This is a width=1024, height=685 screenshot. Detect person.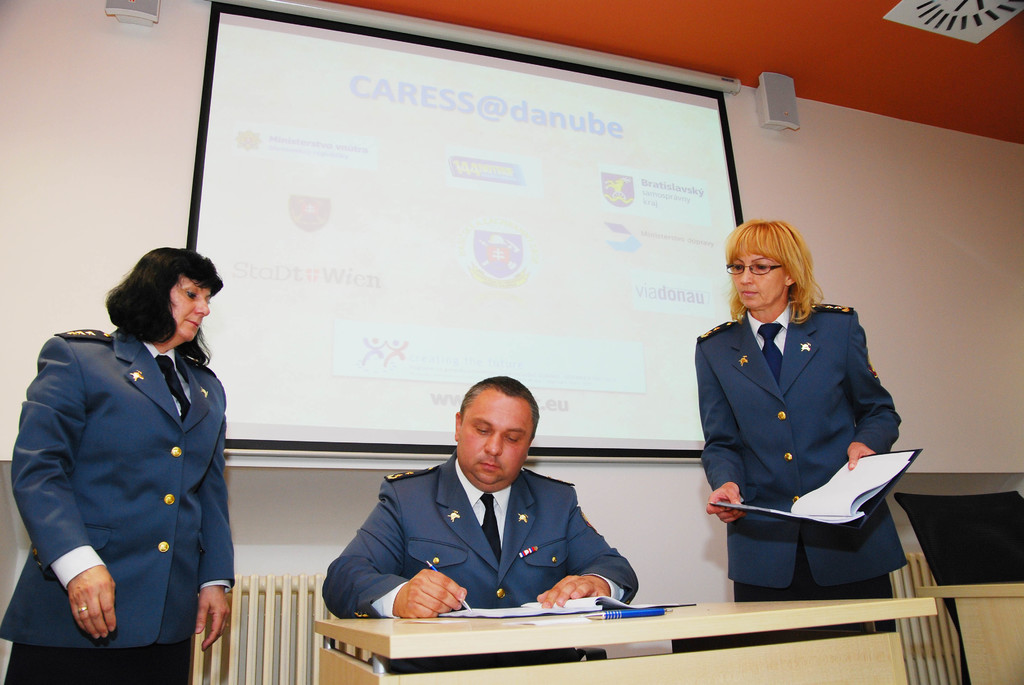
bbox=(316, 368, 644, 665).
